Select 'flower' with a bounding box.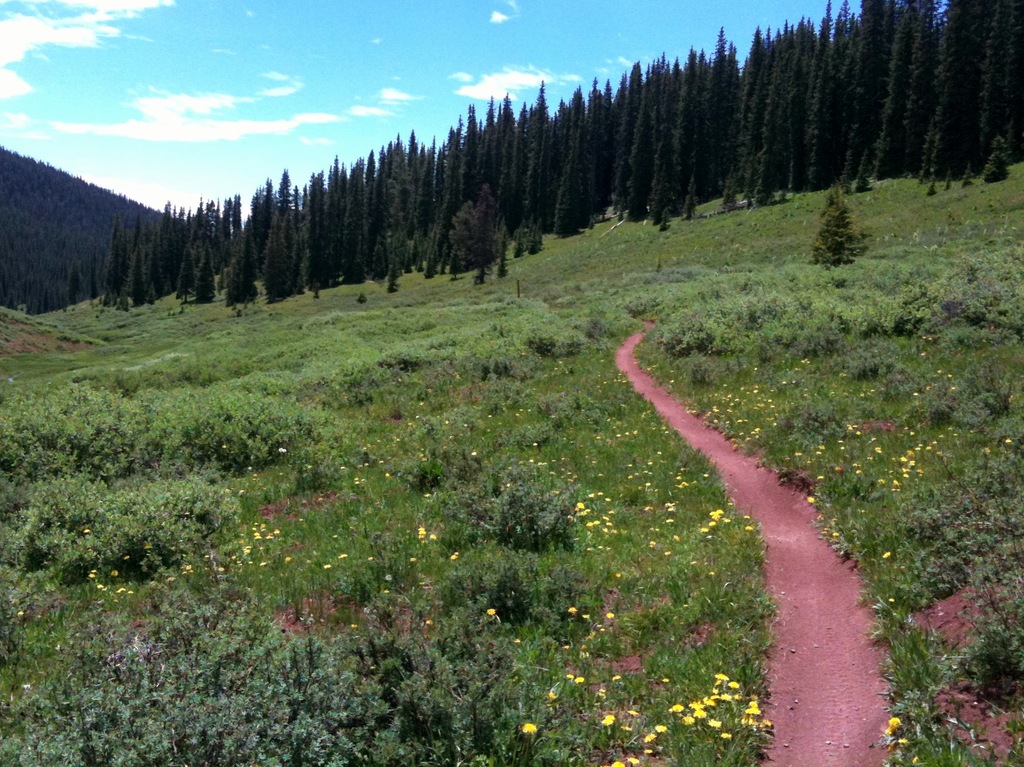
890/734/911/748.
